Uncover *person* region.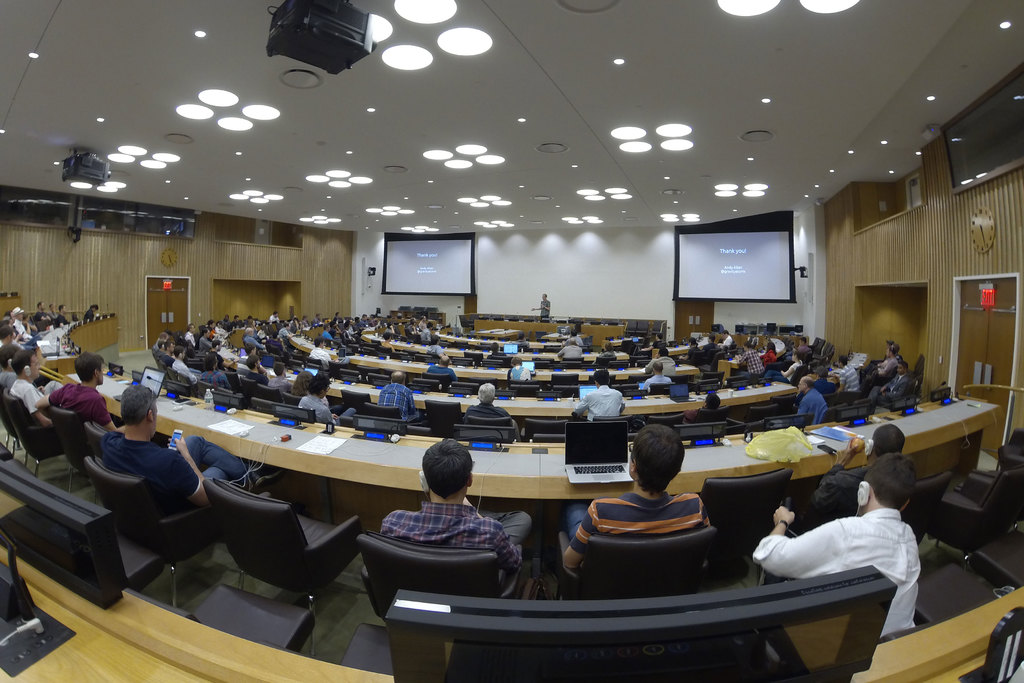
Uncovered: {"left": 683, "top": 390, "right": 723, "bottom": 418}.
